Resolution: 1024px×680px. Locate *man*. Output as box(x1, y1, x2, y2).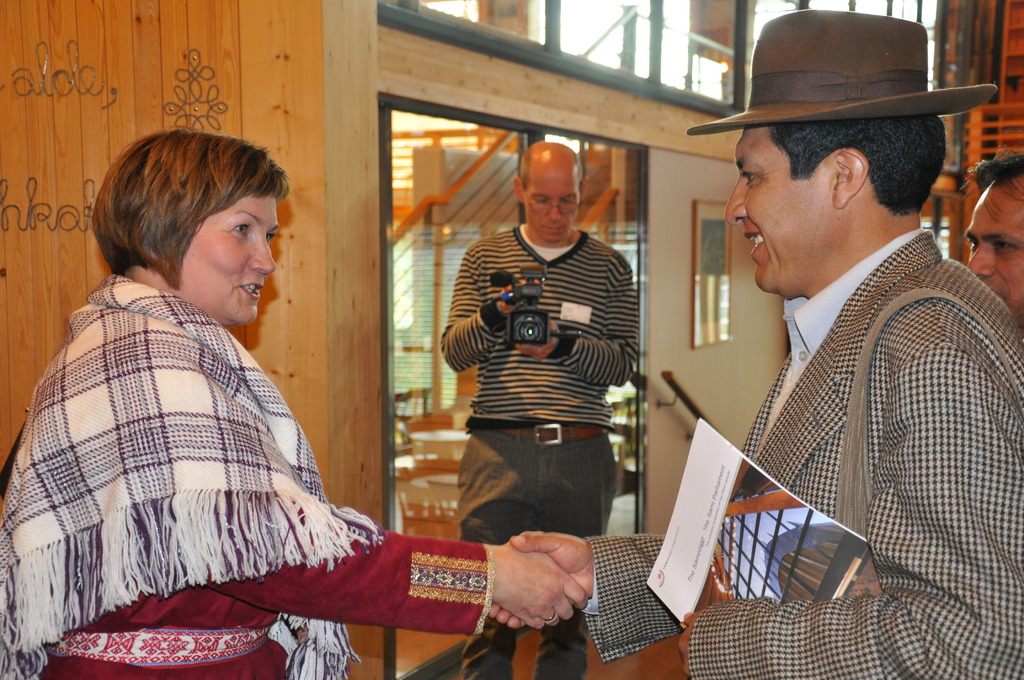
box(477, 1, 1023, 679).
